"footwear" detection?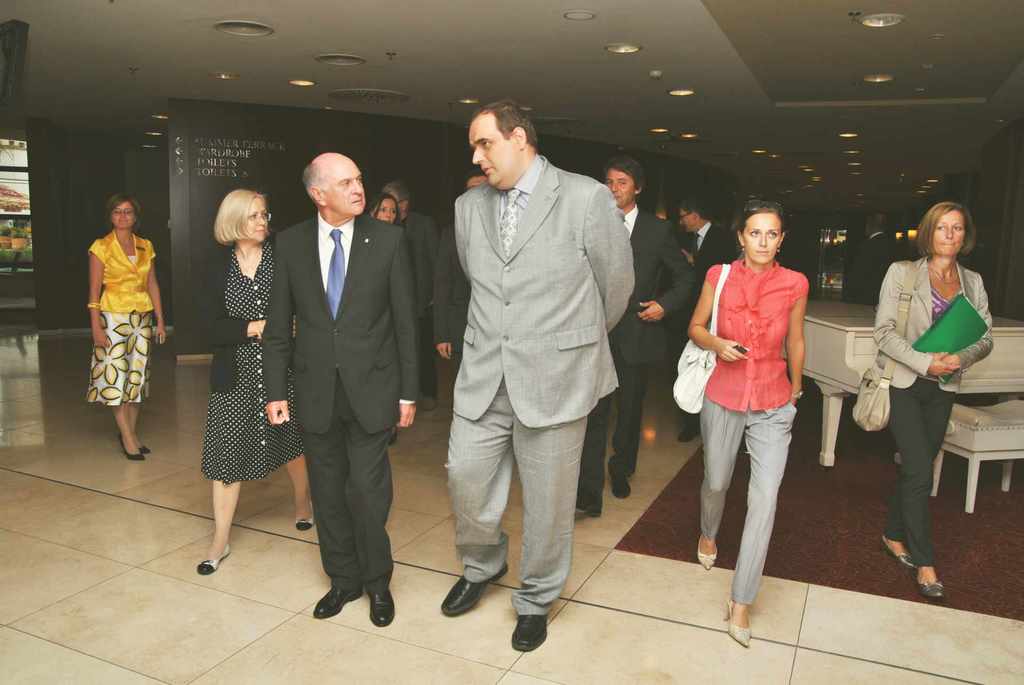
367 580 397 631
